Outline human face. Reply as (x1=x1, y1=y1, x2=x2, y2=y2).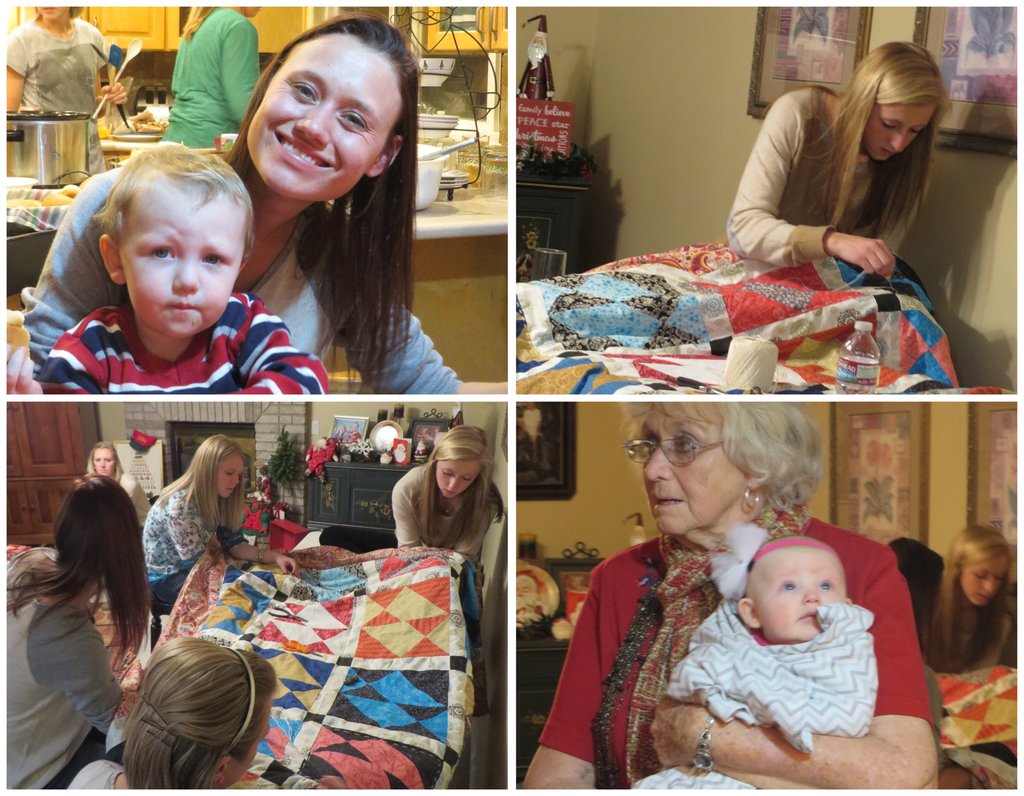
(x1=433, y1=458, x2=487, y2=500).
